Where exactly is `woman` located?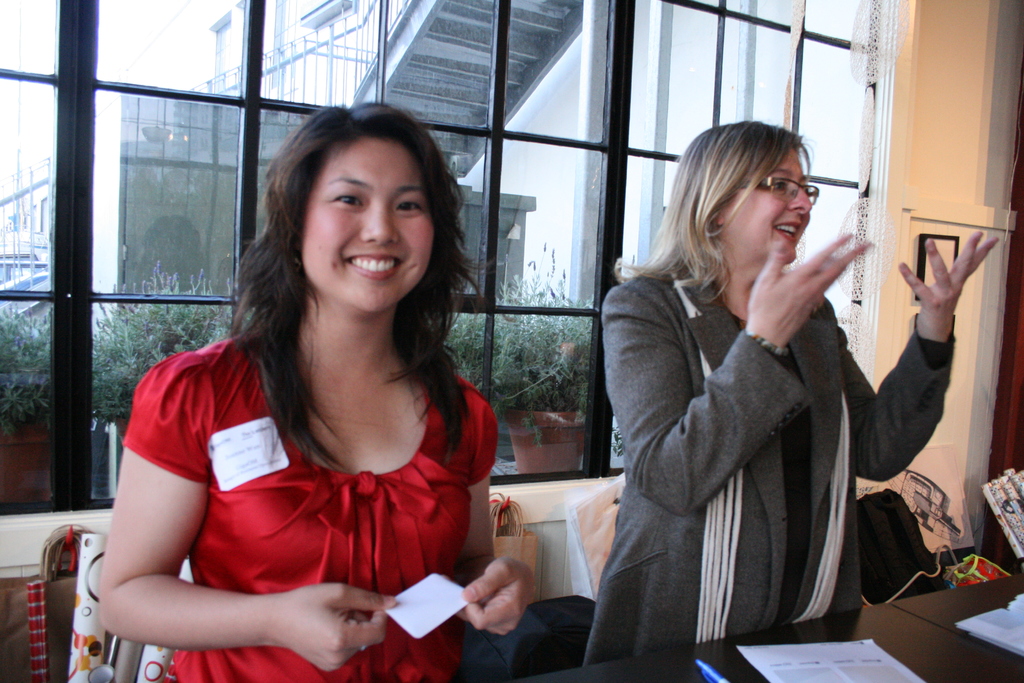
Its bounding box is 600 115 892 680.
